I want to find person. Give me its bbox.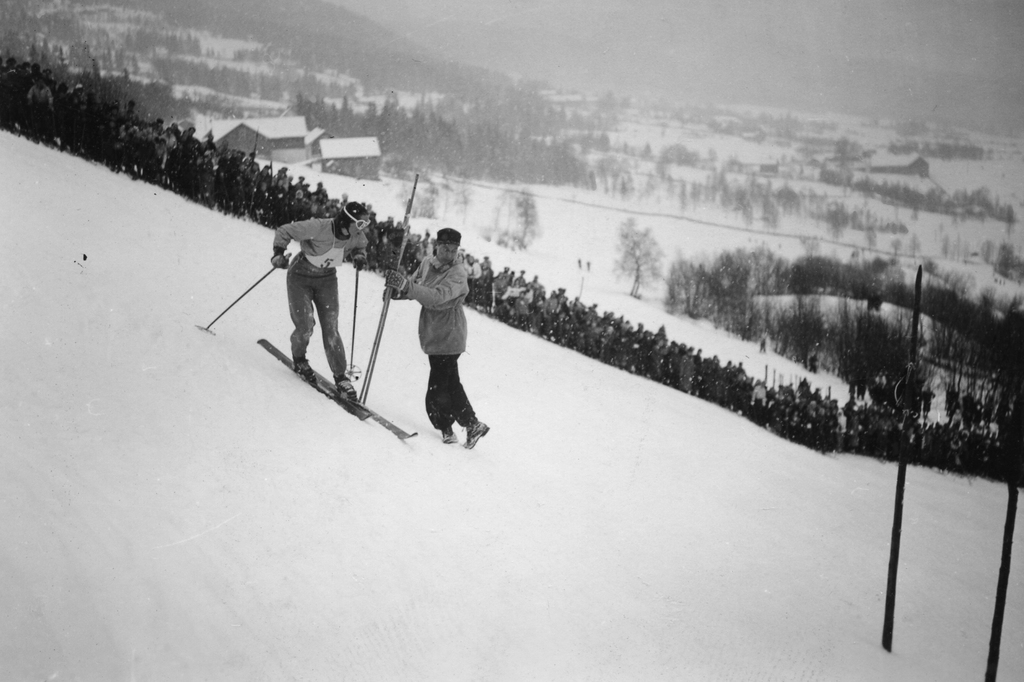
region(374, 218, 498, 448).
